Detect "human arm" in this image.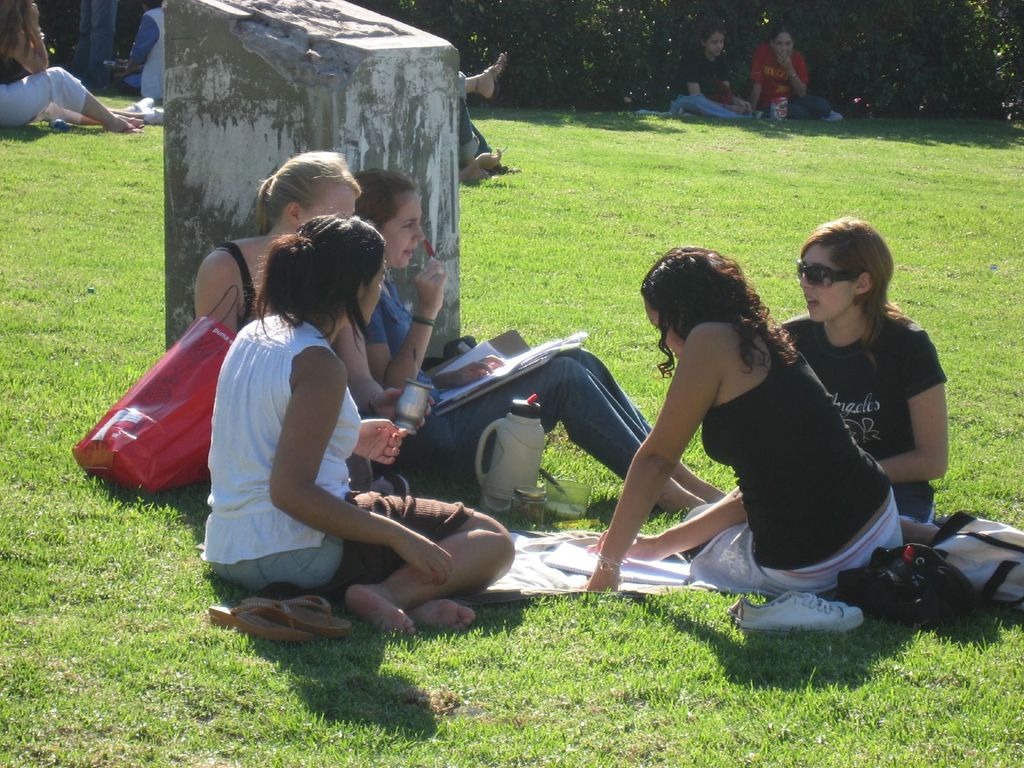
Detection: <bbox>347, 409, 414, 477</bbox>.
